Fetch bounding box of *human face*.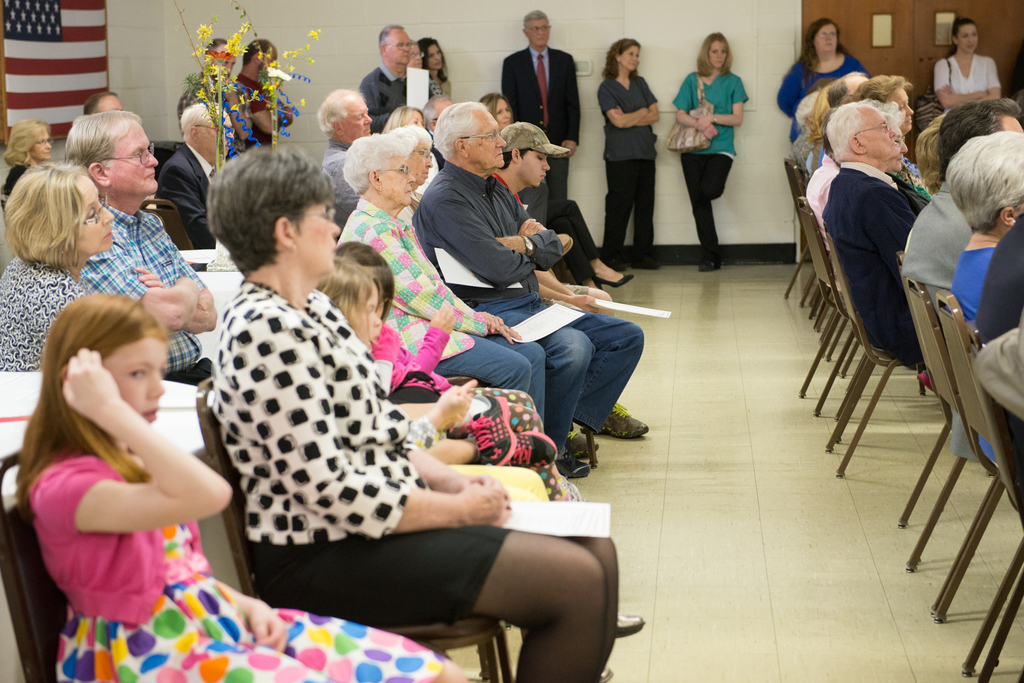
Bbox: rect(106, 120, 157, 193).
